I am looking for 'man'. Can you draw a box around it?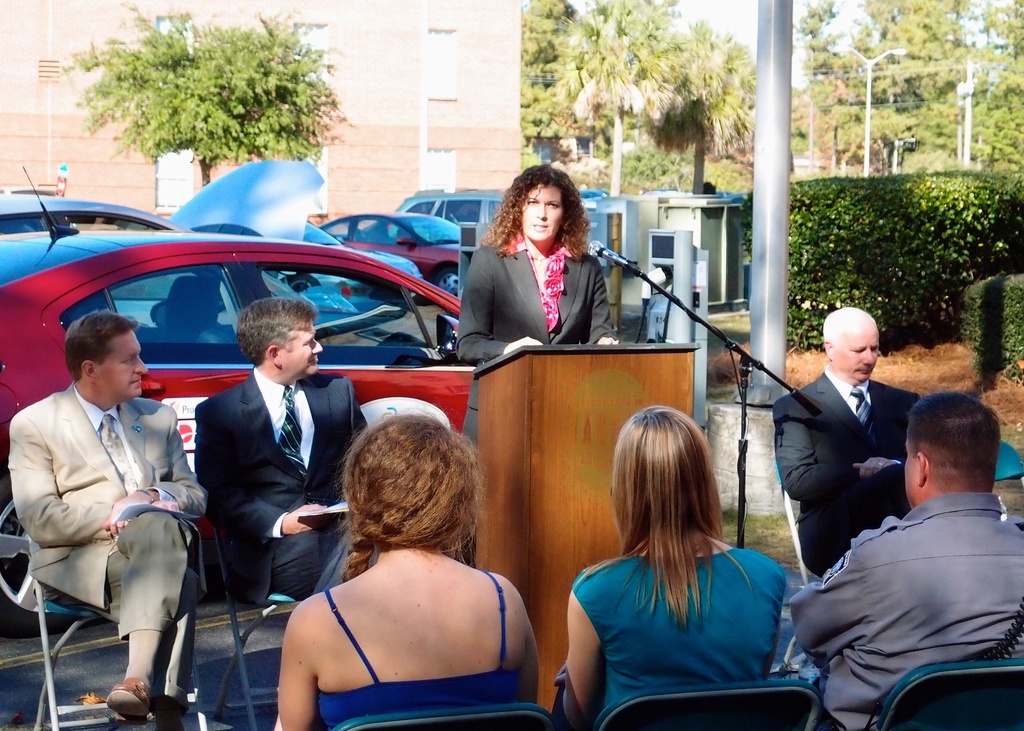
Sure, the bounding box is 773, 309, 921, 577.
